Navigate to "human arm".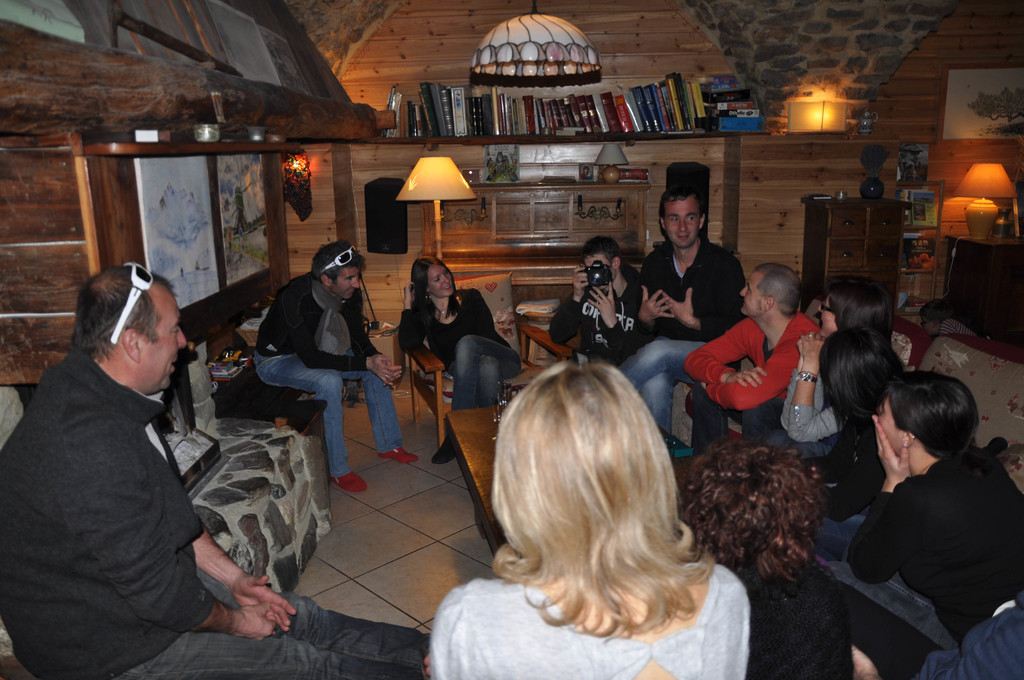
Navigation target: [582,275,634,364].
